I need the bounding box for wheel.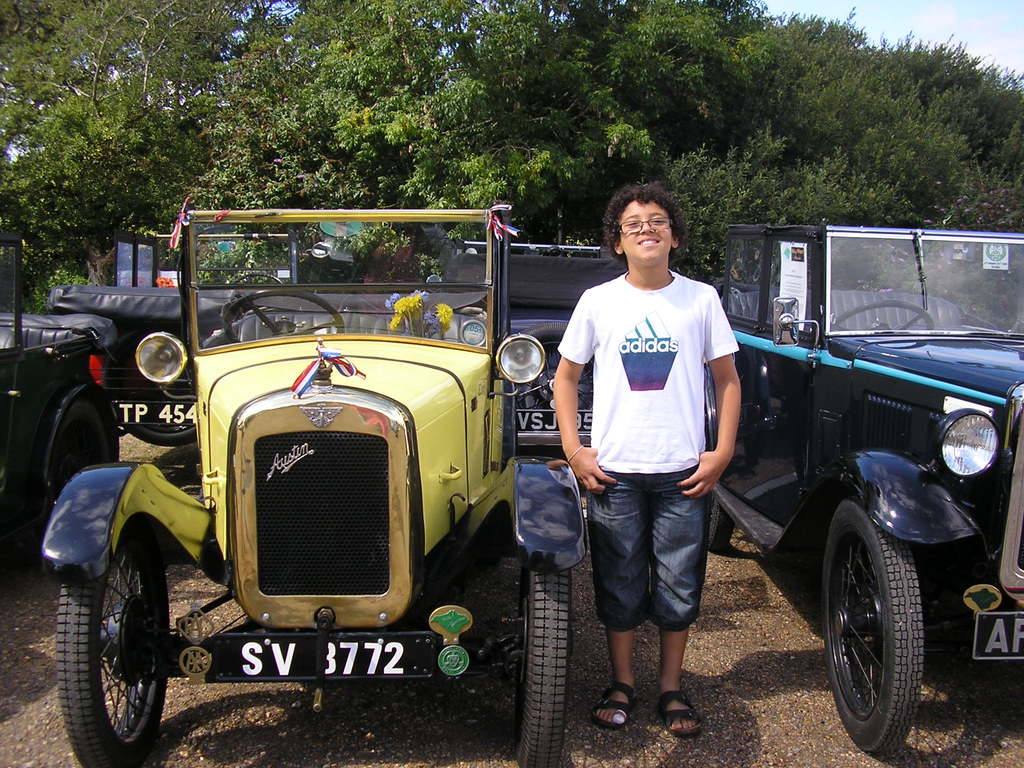
Here it is: x1=517, y1=566, x2=574, y2=767.
